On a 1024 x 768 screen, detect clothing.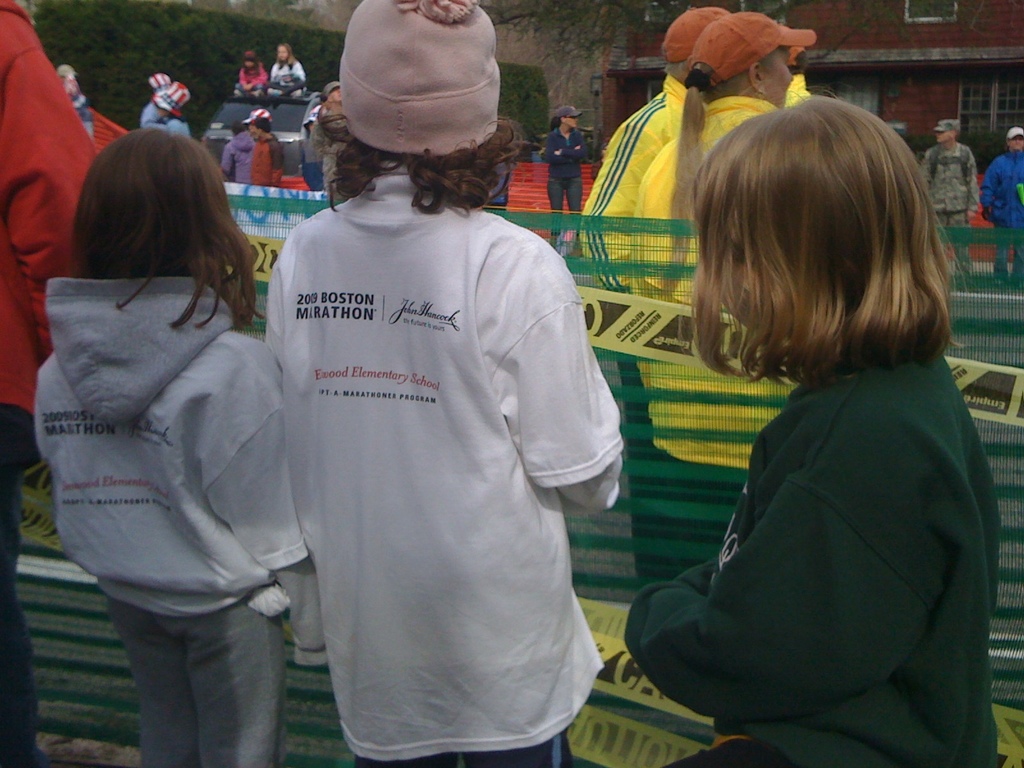
box=[216, 135, 255, 184].
